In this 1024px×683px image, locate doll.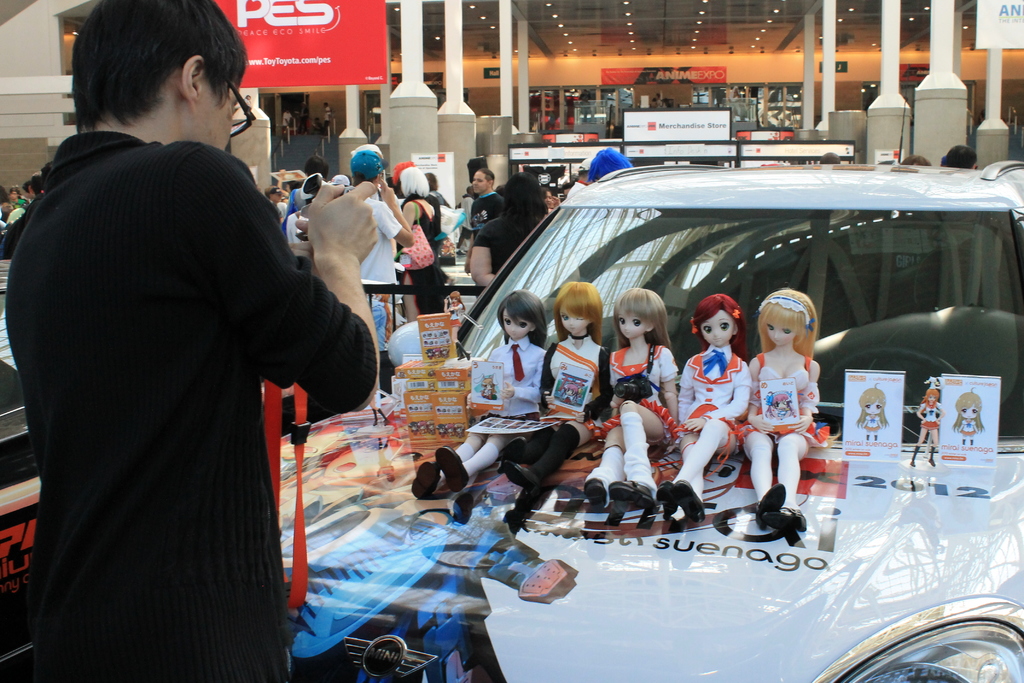
Bounding box: crop(416, 288, 546, 498).
